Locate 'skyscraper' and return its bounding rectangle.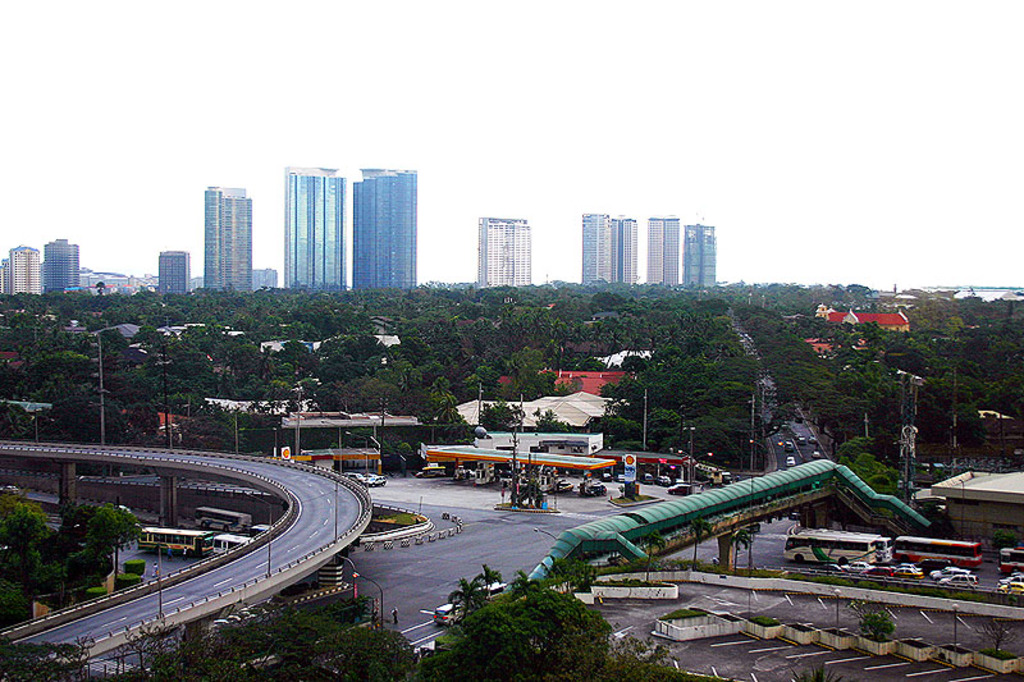
581, 210, 644, 292.
